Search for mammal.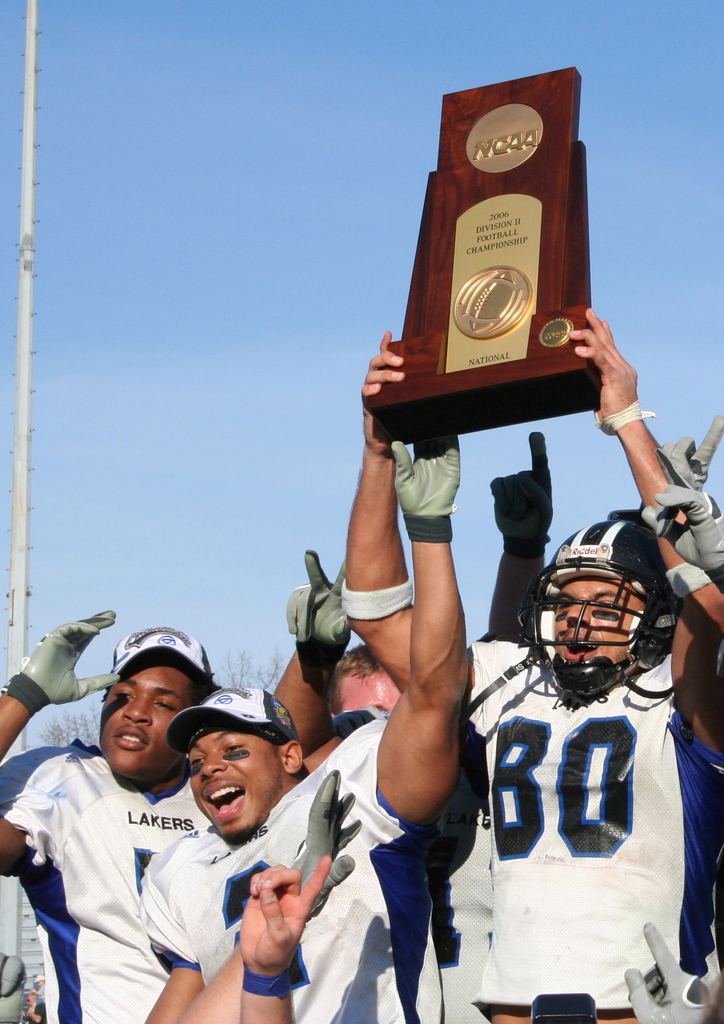
Found at bbox=[138, 428, 469, 1023].
